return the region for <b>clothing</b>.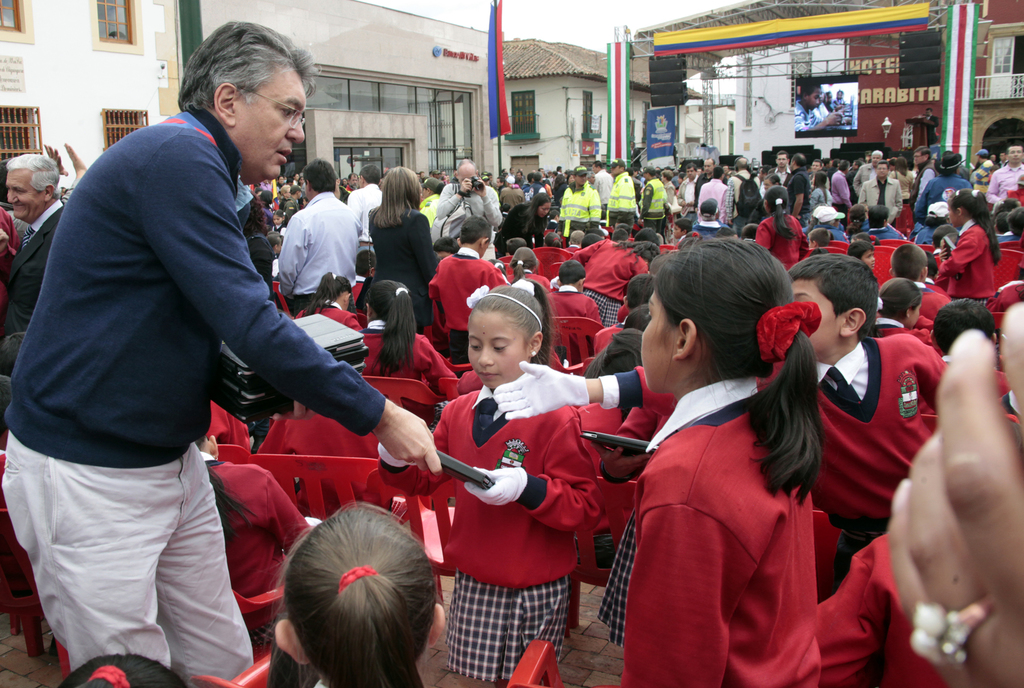
bbox=(677, 179, 698, 221).
